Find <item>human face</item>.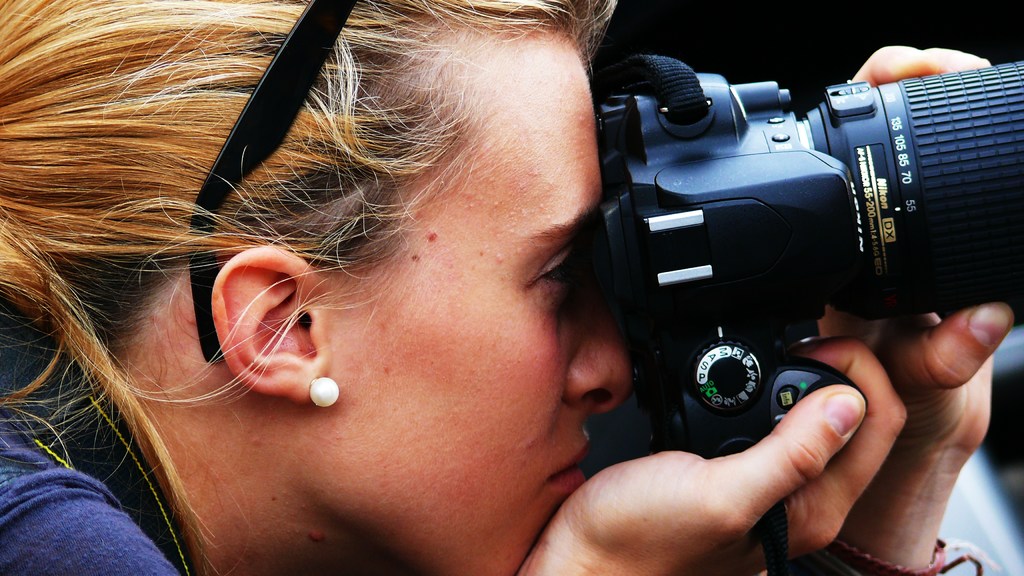
(left=311, top=26, right=632, bottom=575).
